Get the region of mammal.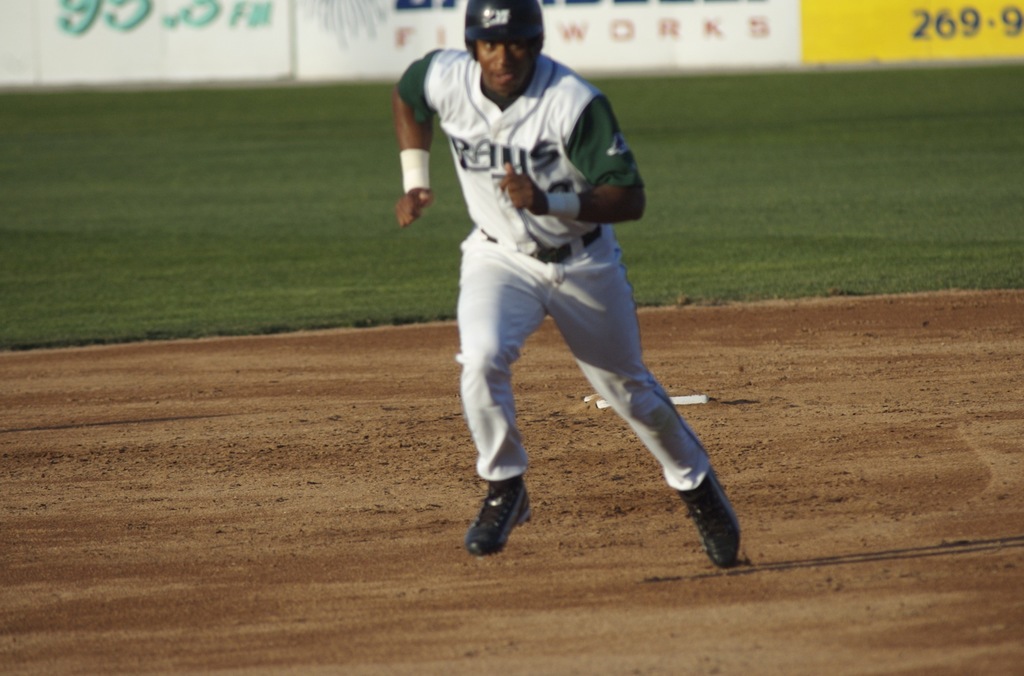
l=361, t=70, r=770, b=568.
